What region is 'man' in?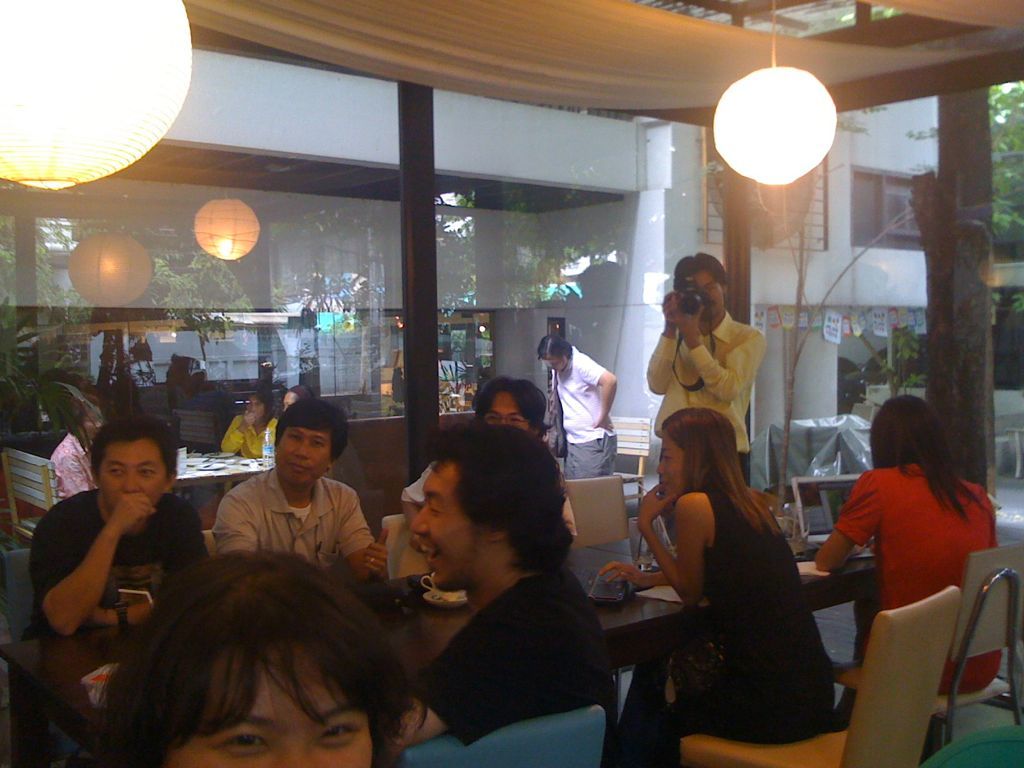
<box>641,257,767,486</box>.
